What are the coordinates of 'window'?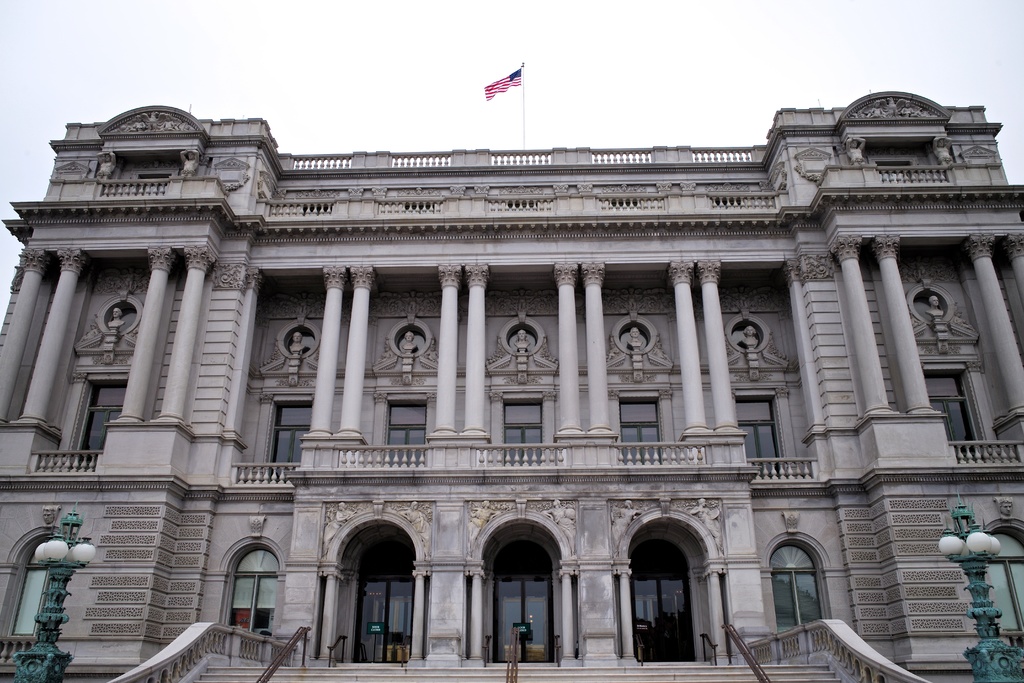
(230, 568, 286, 641).
